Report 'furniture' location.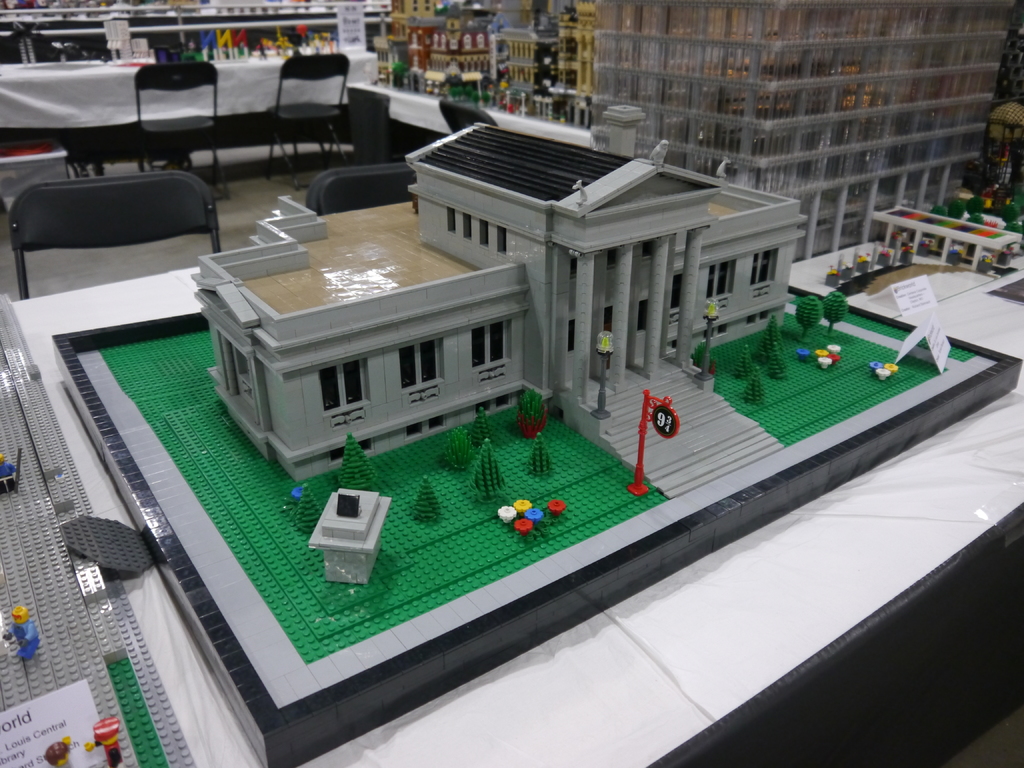
Report: bbox(438, 95, 496, 134).
